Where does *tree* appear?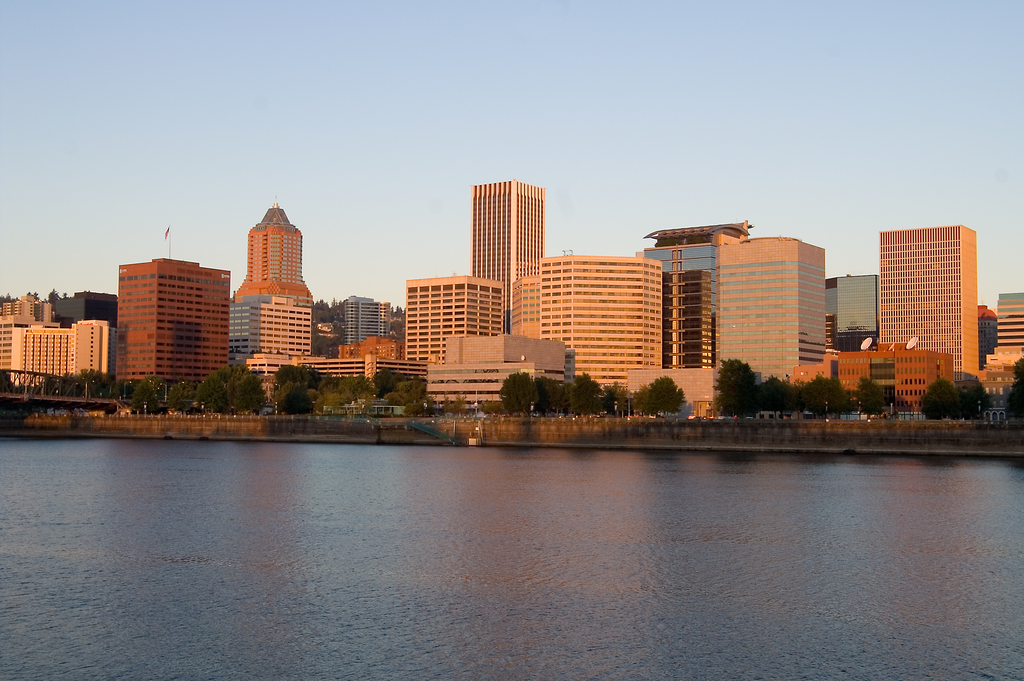
Appears at (630,372,691,411).
